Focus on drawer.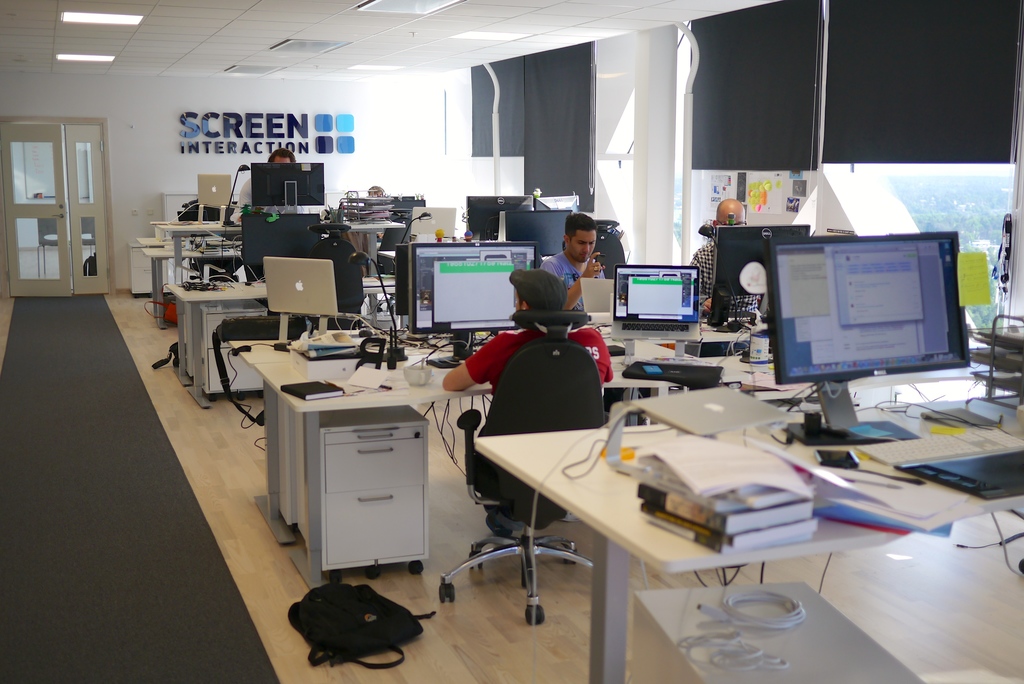
Focused at 200:309:264:348.
